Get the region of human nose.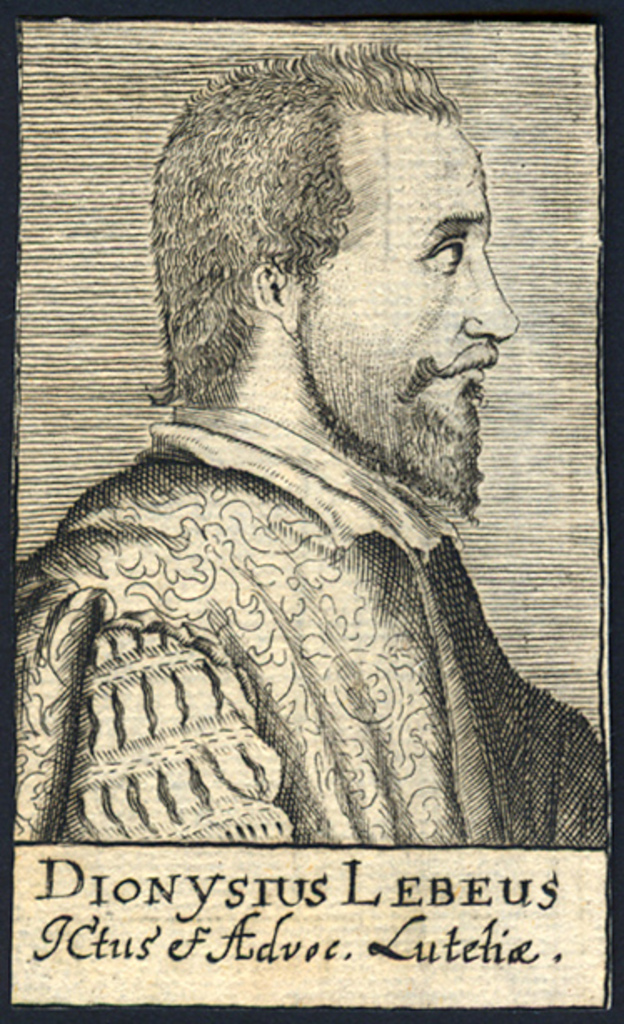
457,250,521,347.
